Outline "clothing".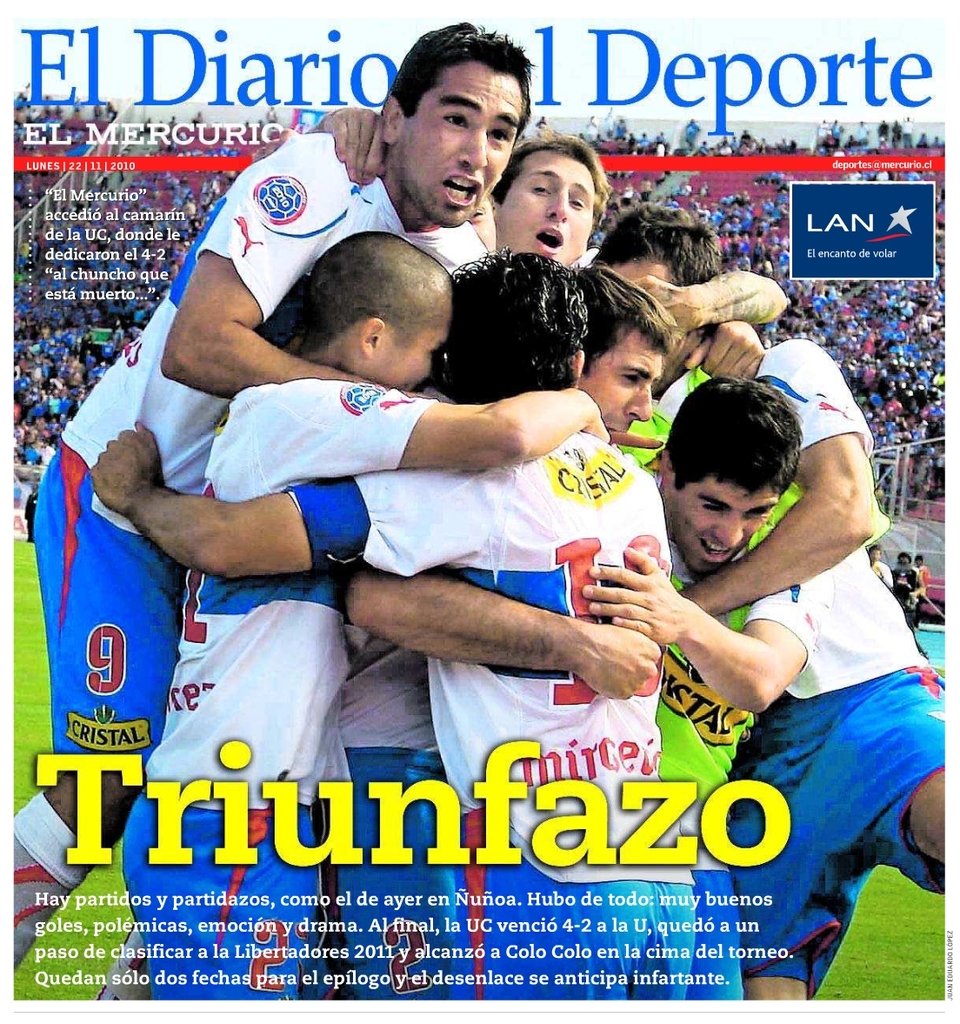
Outline: box=[614, 418, 933, 894].
